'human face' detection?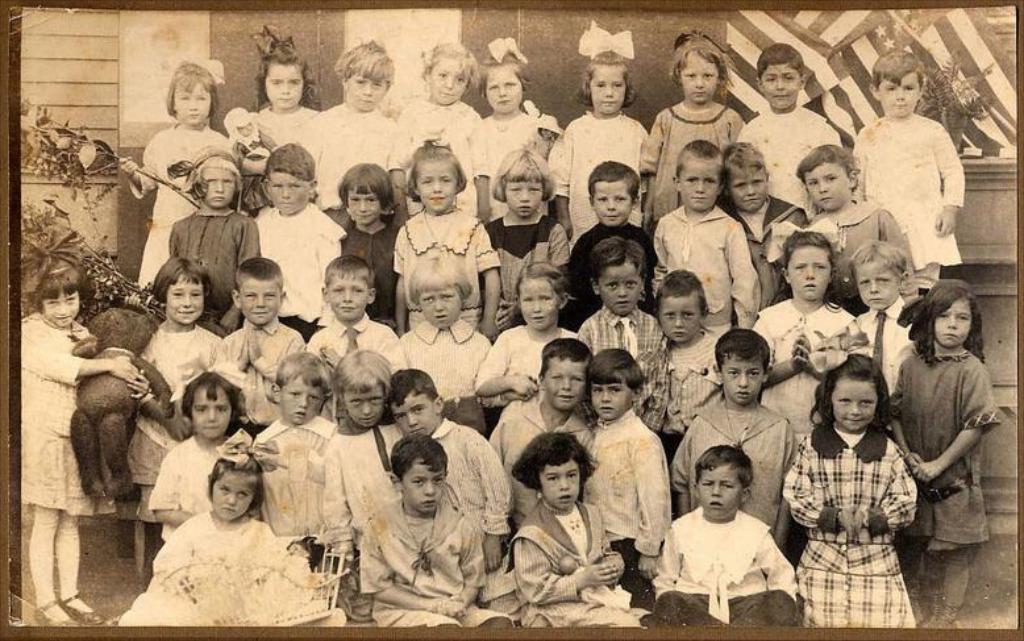
x1=587, y1=66, x2=628, y2=113
